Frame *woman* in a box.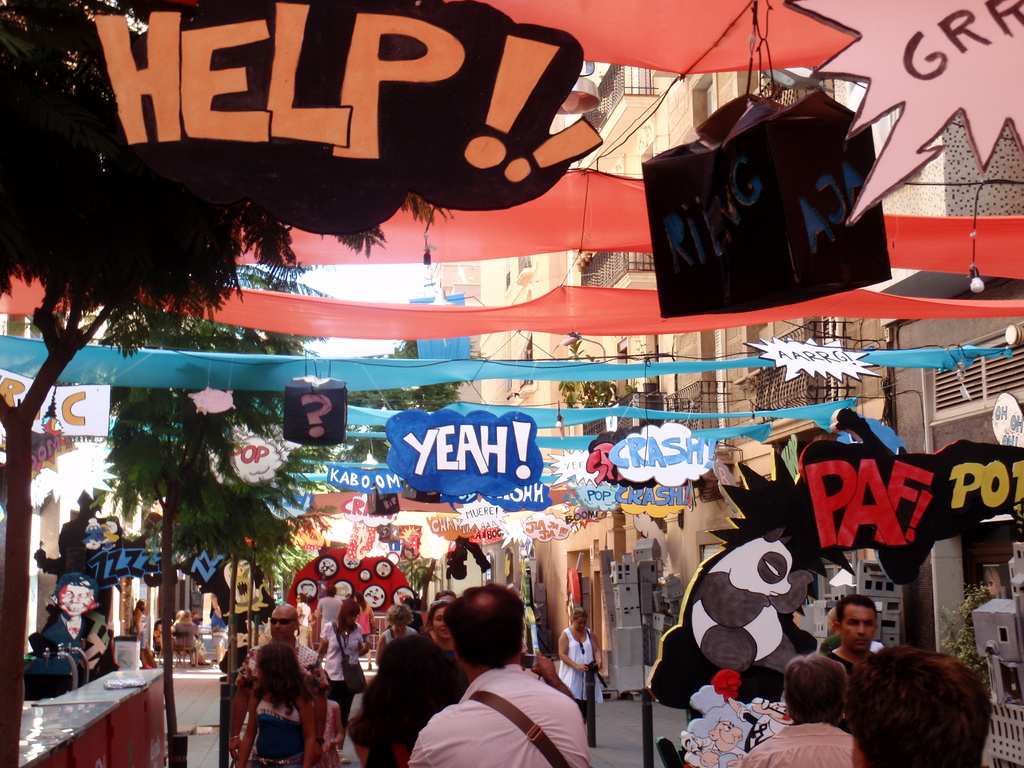
region(314, 596, 368, 752).
